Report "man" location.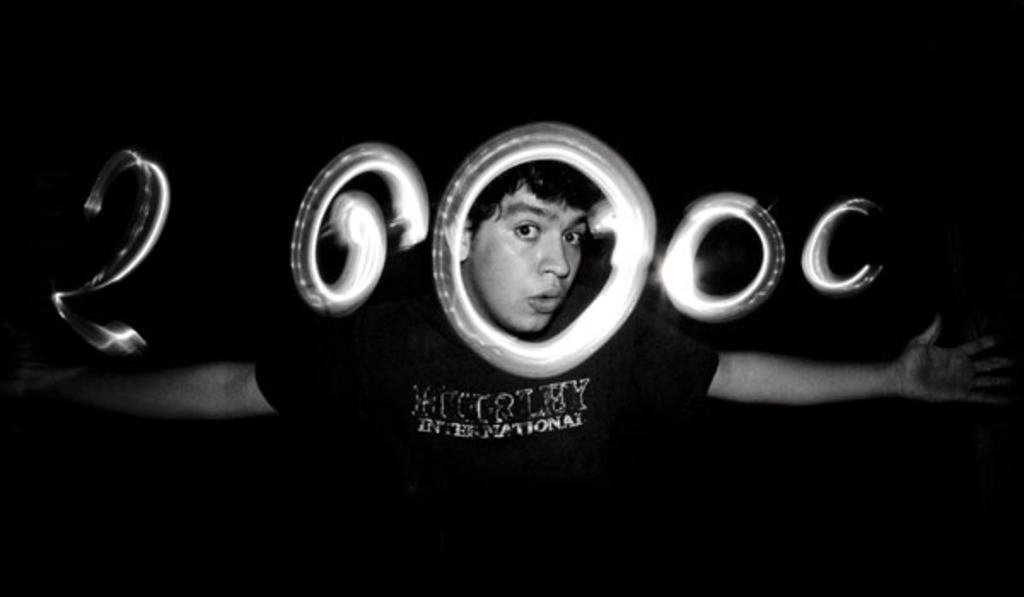
Report: l=46, t=131, r=1007, b=595.
